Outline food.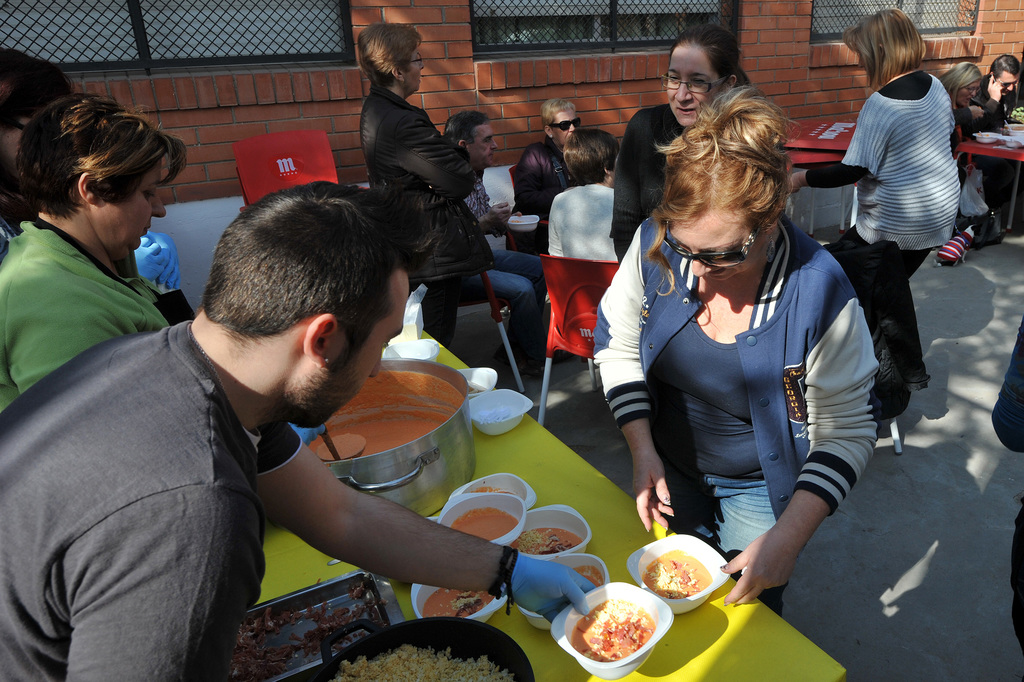
Outline: BBox(570, 566, 602, 588).
